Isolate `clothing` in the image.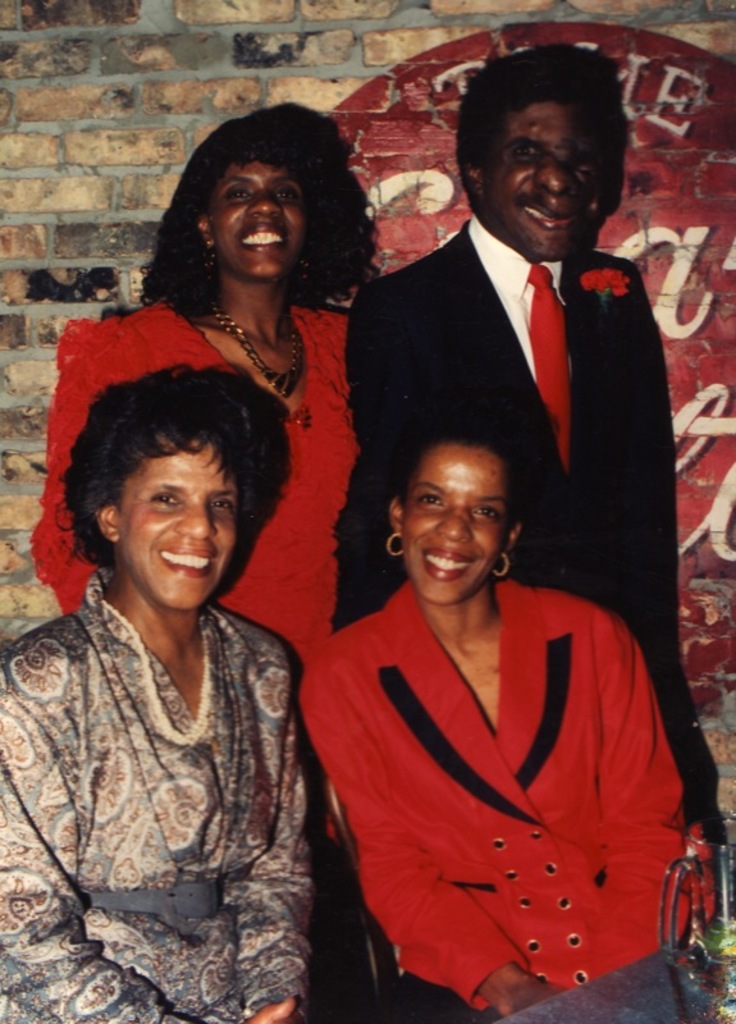
Isolated region: detection(320, 216, 714, 838).
